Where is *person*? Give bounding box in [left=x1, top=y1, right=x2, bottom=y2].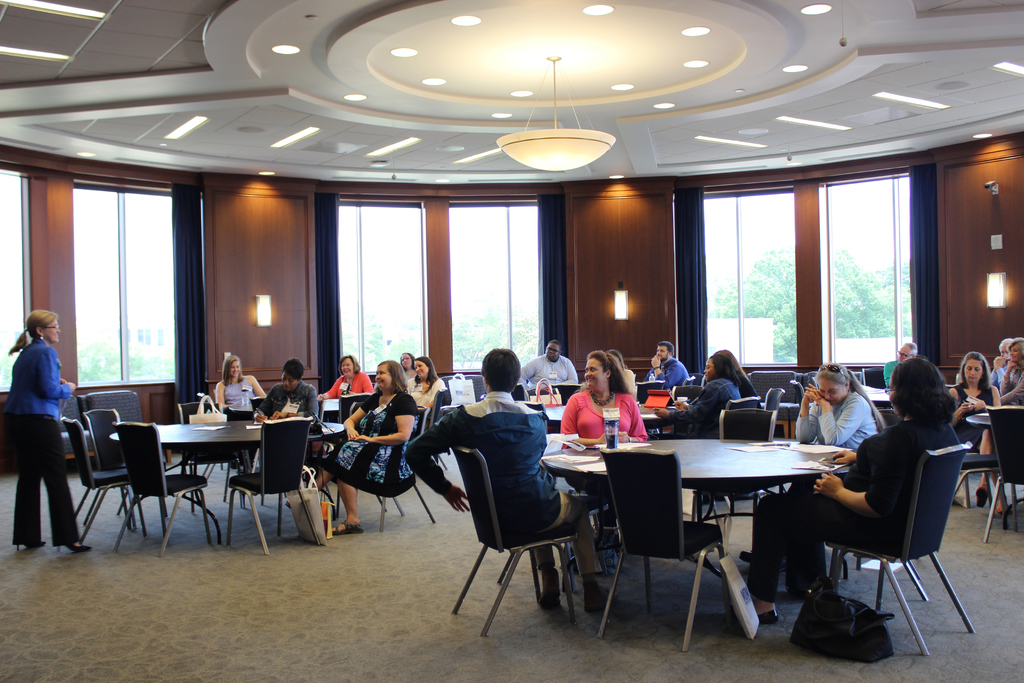
[left=406, top=347, right=623, bottom=618].
